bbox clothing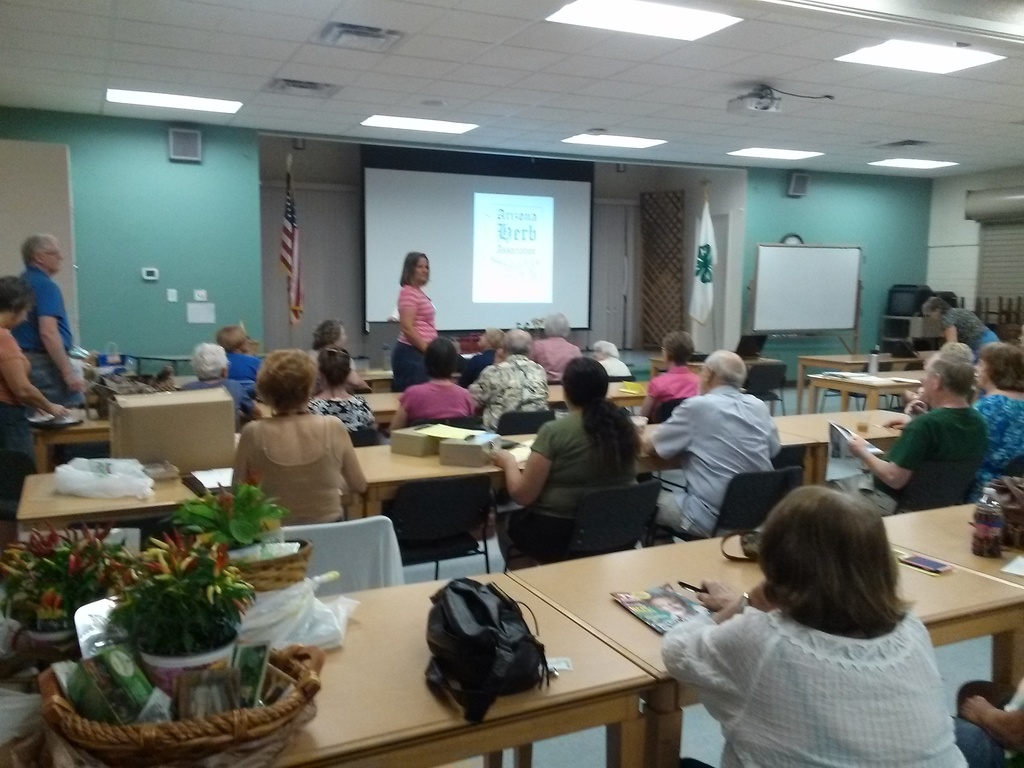
crop(474, 352, 552, 437)
